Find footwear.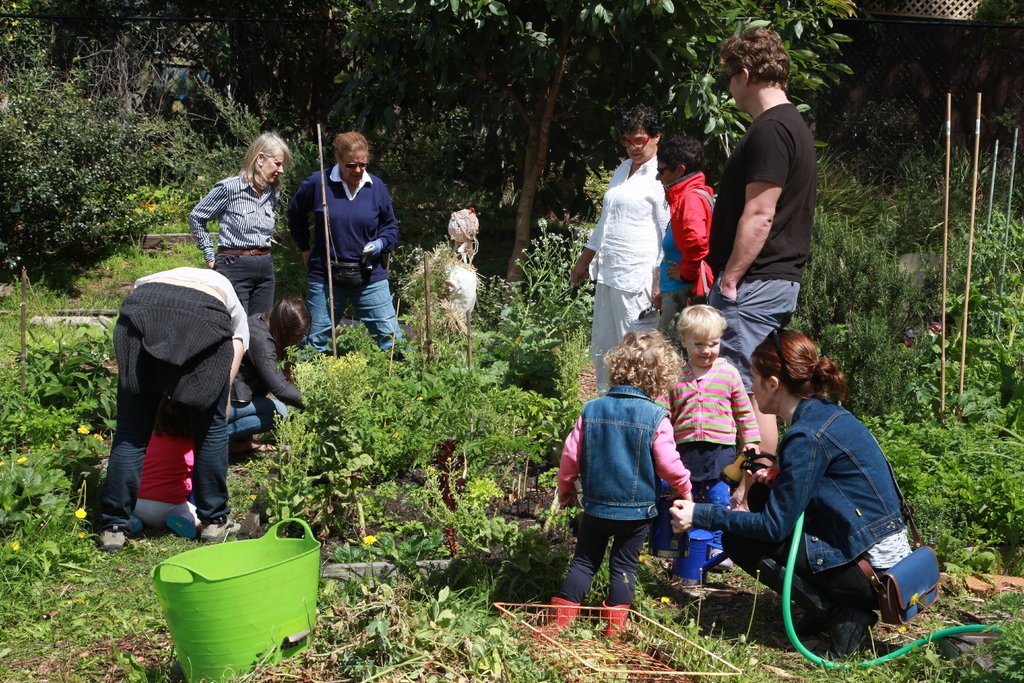
BBox(225, 441, 275, 454).
